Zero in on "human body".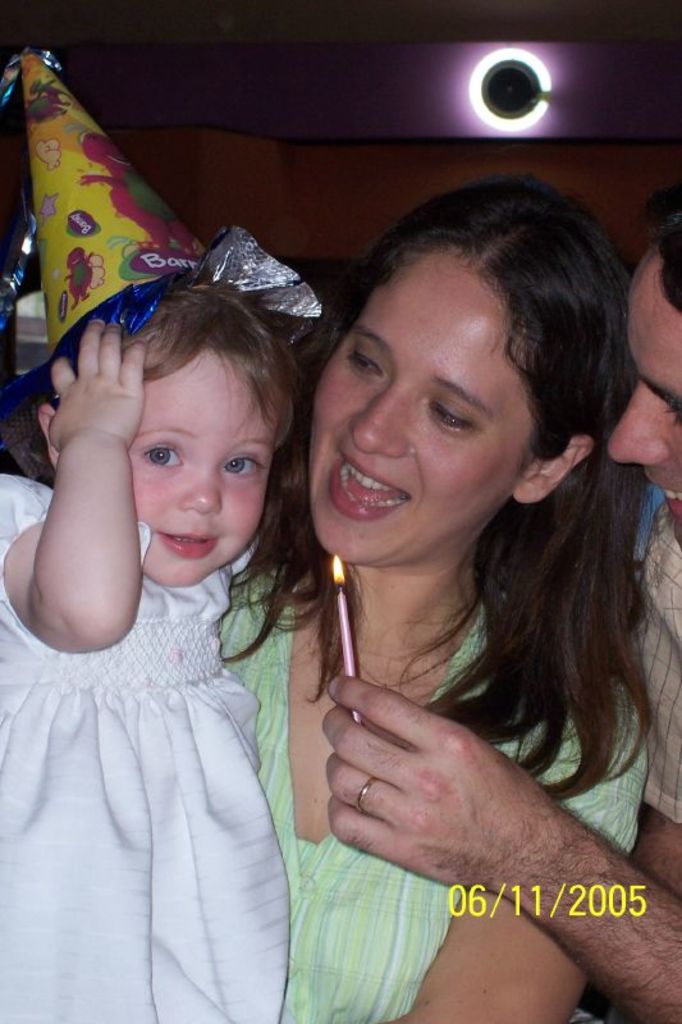
Zeroed in: {"left": 0, "top": 493, "right": 297, "bottom": 1023}.
